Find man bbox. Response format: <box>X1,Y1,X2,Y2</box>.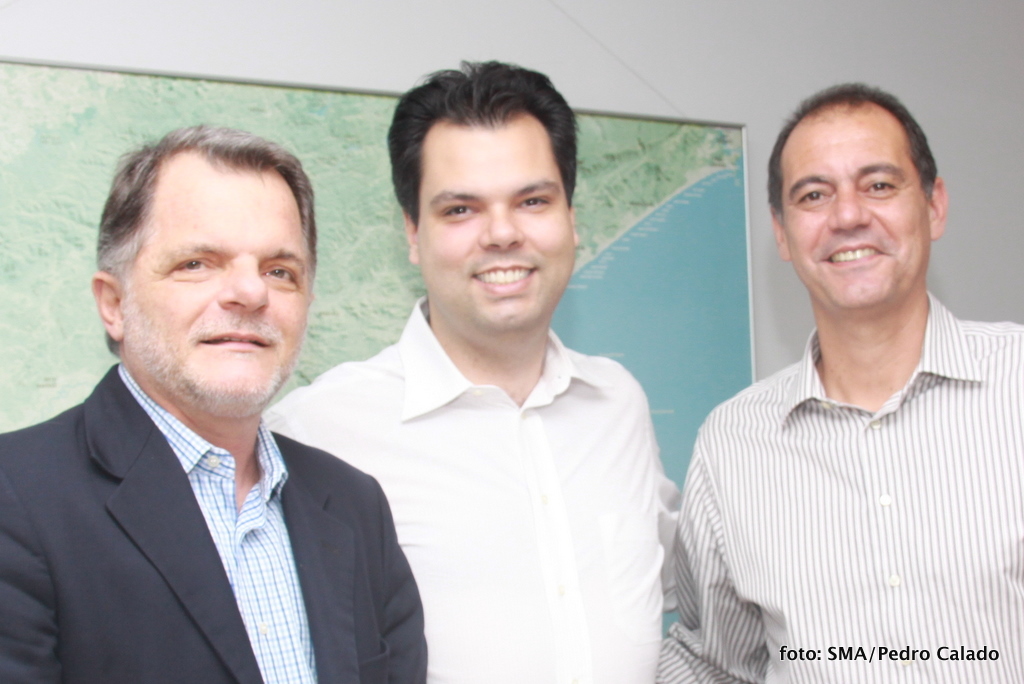
<box>0,119,423,683</box>.
